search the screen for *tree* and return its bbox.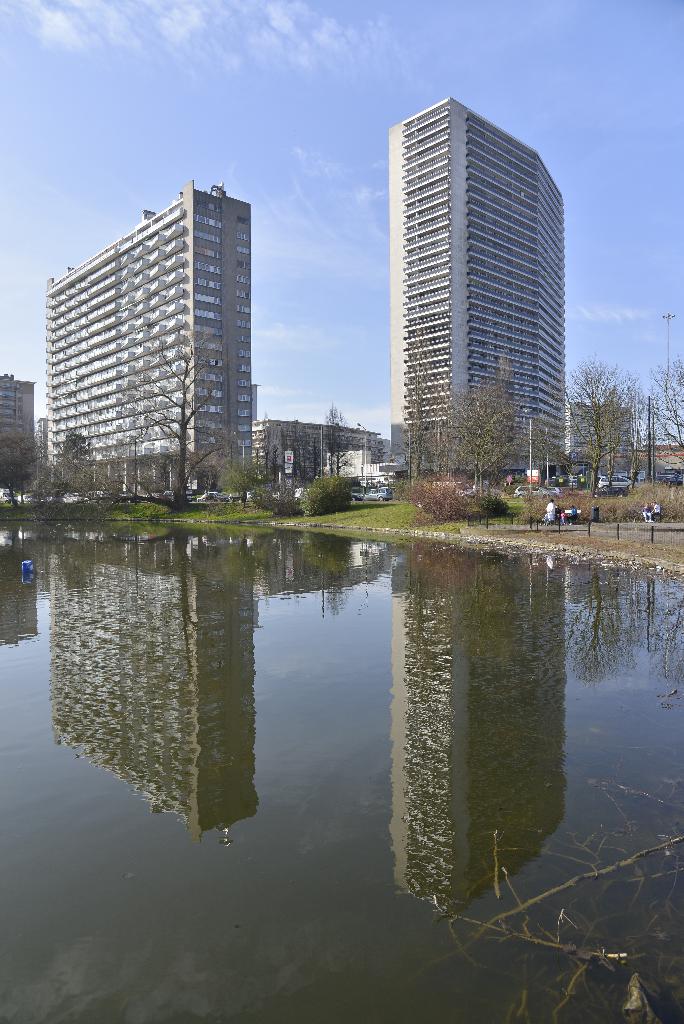
Found: l=259, t=428, r=327, b=503.
